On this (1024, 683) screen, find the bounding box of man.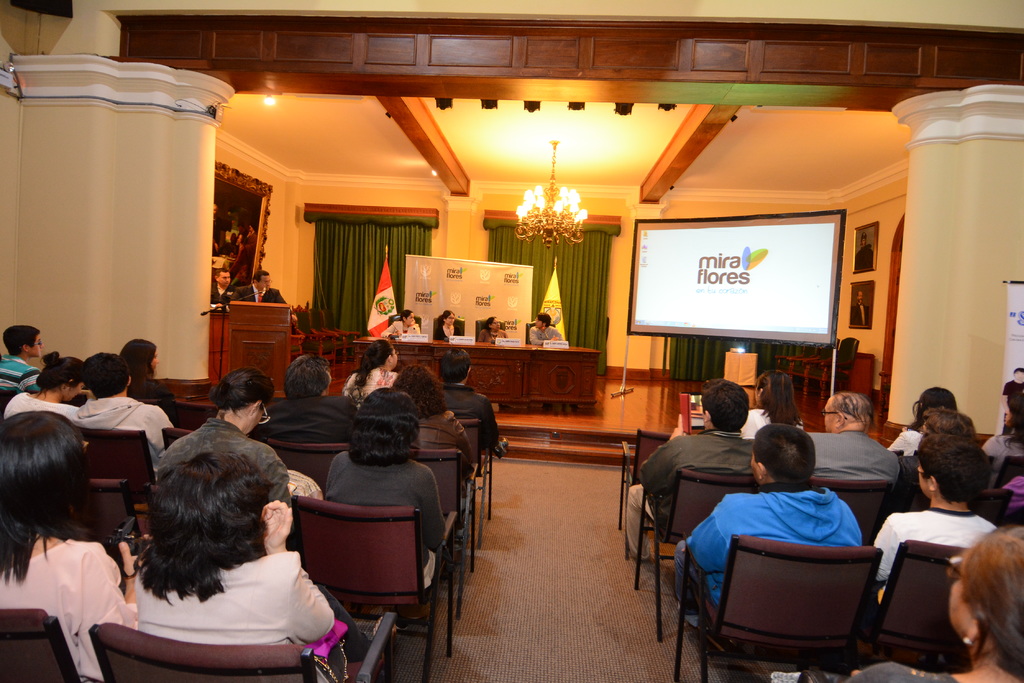
Bounding box: (left=675, top=422, right=863, bottom=629).
